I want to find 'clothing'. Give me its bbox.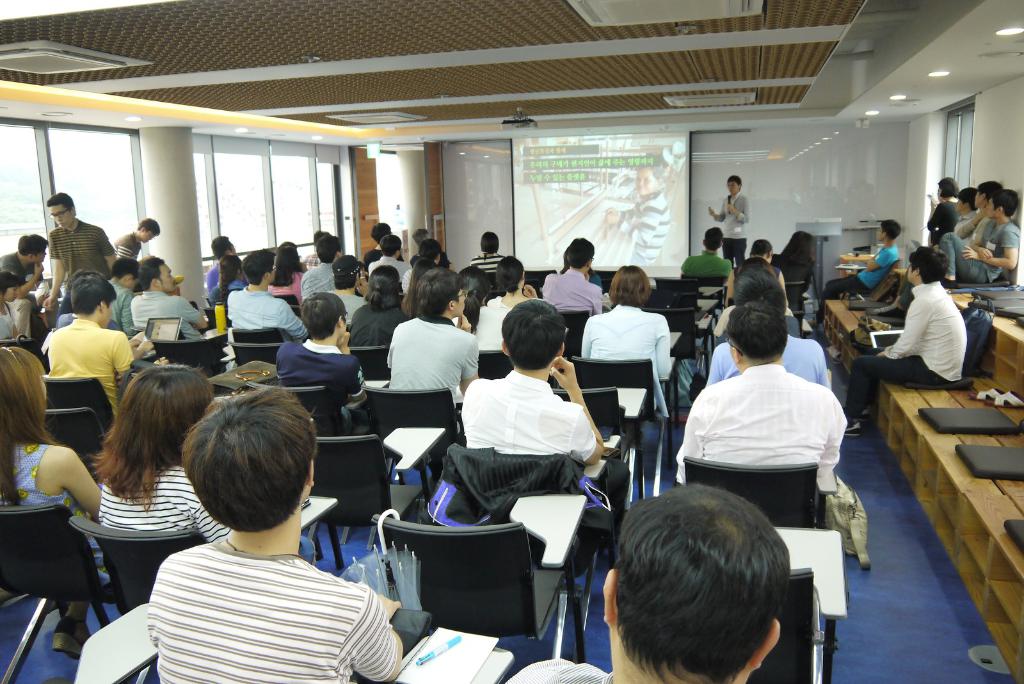
[x1=367, y1=250, x2=414, y2=278].
